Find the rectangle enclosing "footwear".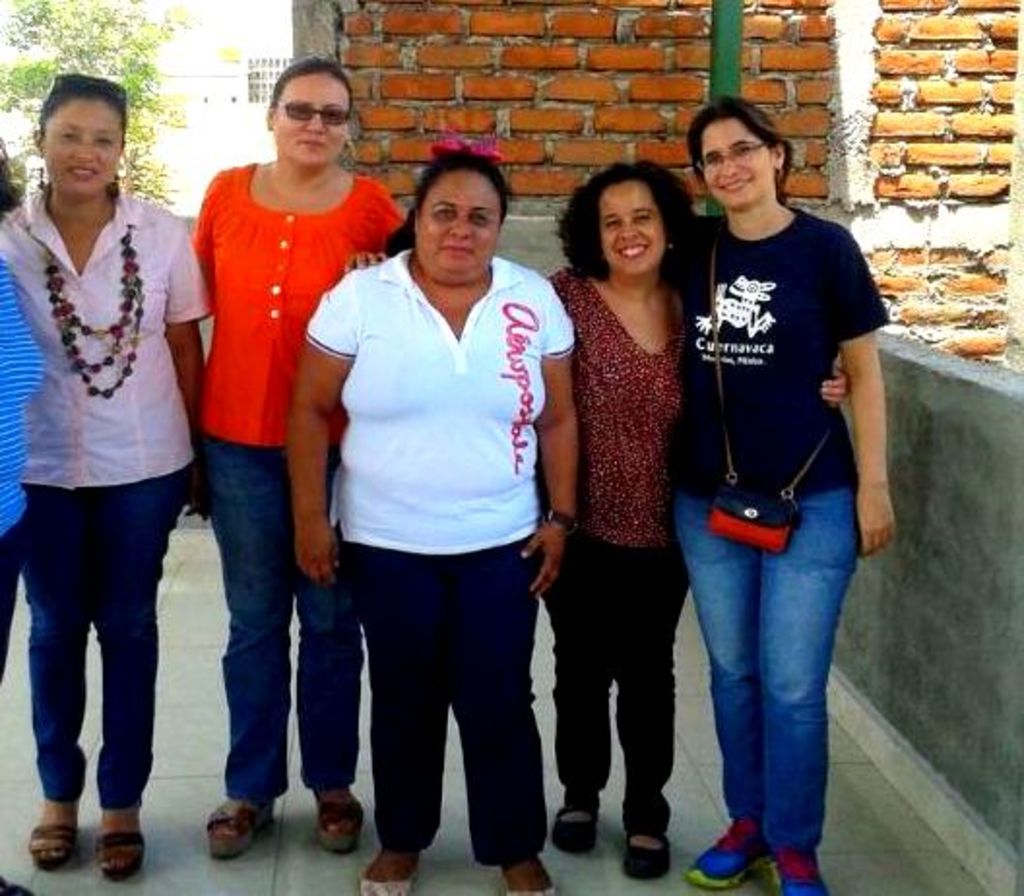
{"left": 99, "top": 826, "right": 147, "bottom": 882}.
